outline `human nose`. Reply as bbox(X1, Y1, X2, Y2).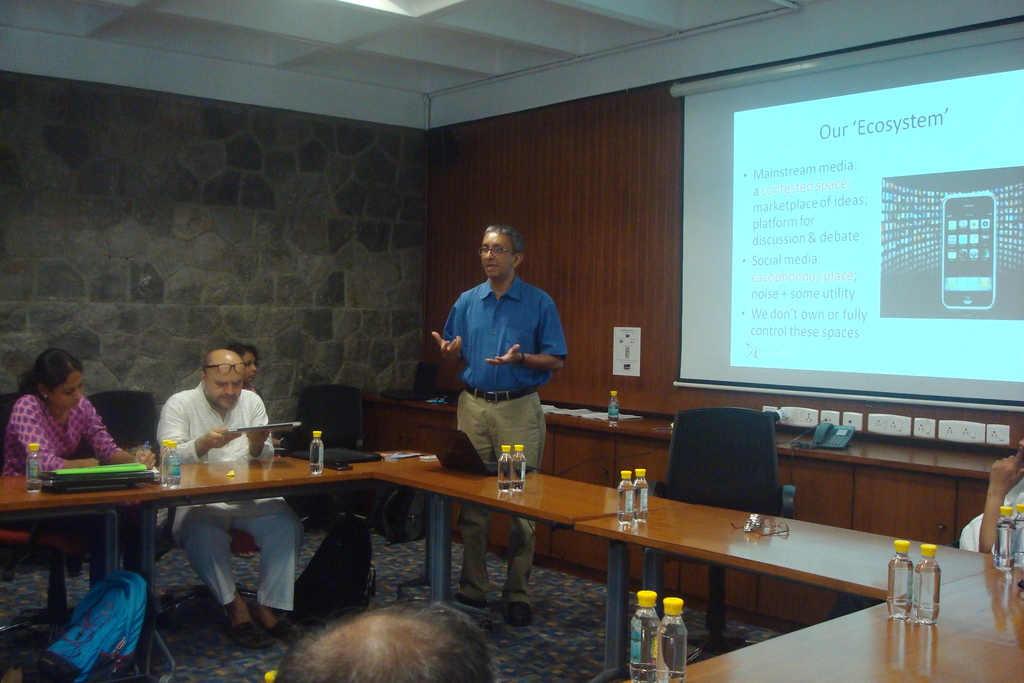
bbox(1016, 438, 1023, 447).
